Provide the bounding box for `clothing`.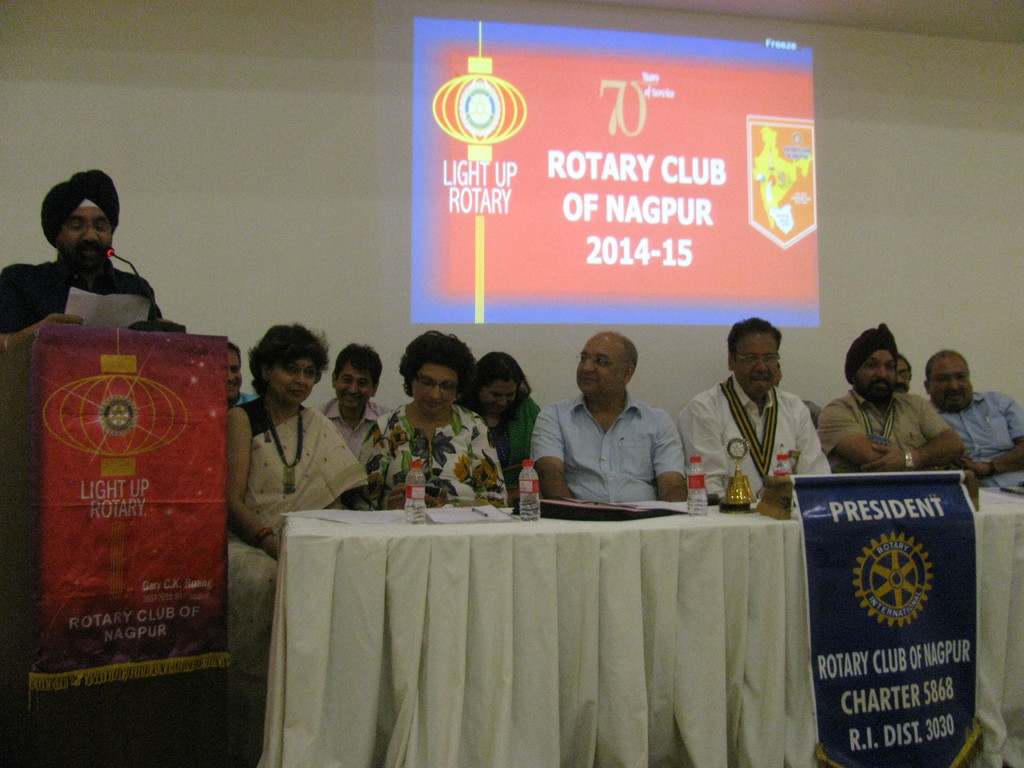
bbox=(941, 390, 1023, 487).
